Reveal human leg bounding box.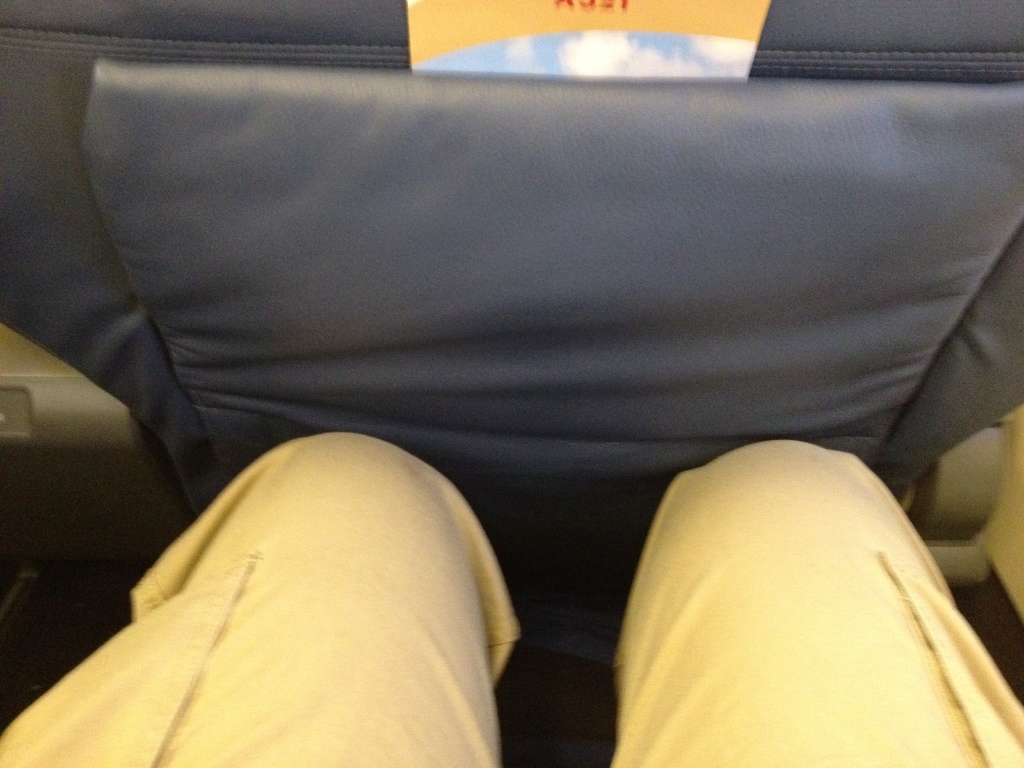
Revealed: [x1=621, y1=431, x2=1023, y2=767].
